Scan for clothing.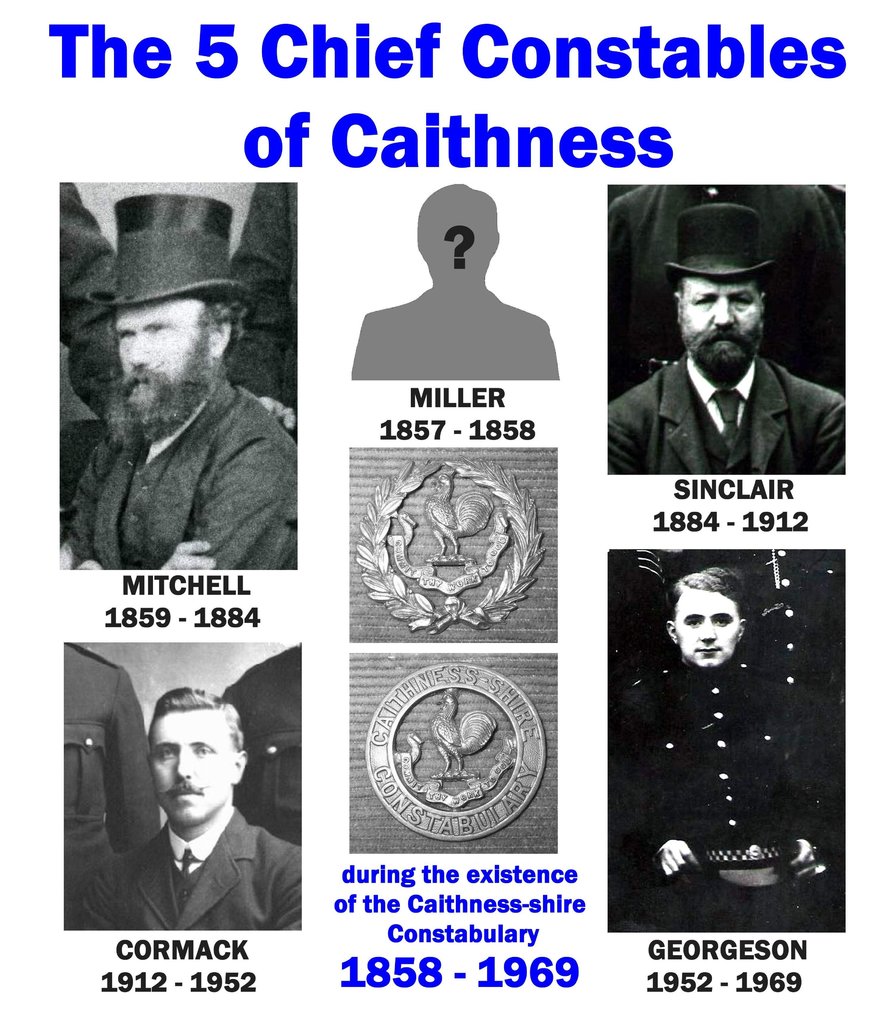
Scan result: l=723, t=549, r=844, b=707.
